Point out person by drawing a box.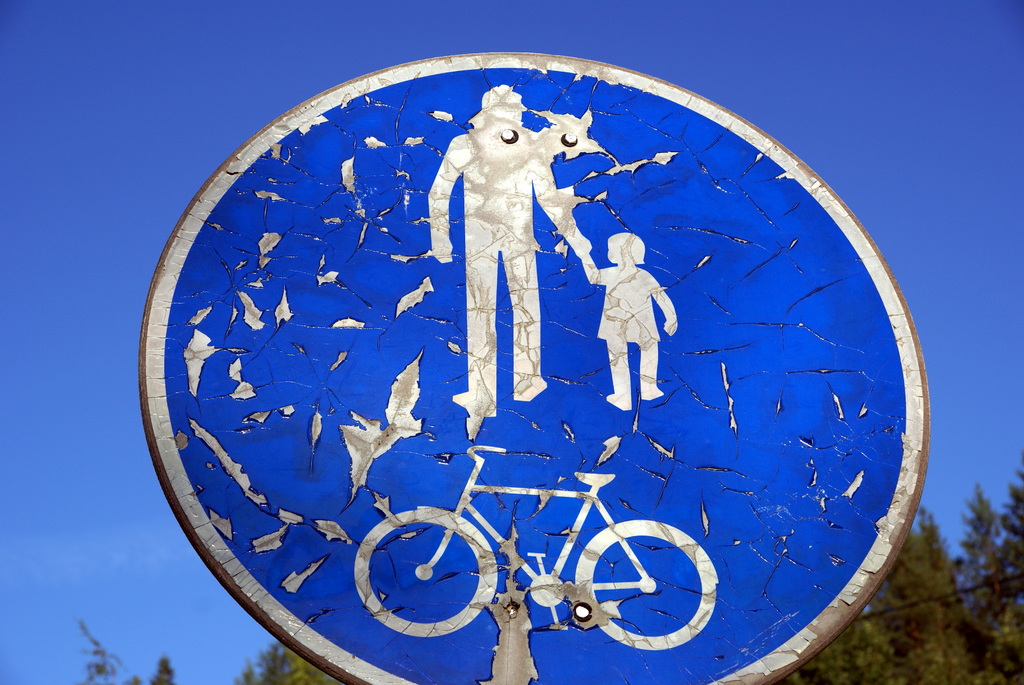
588 210 668 453.
